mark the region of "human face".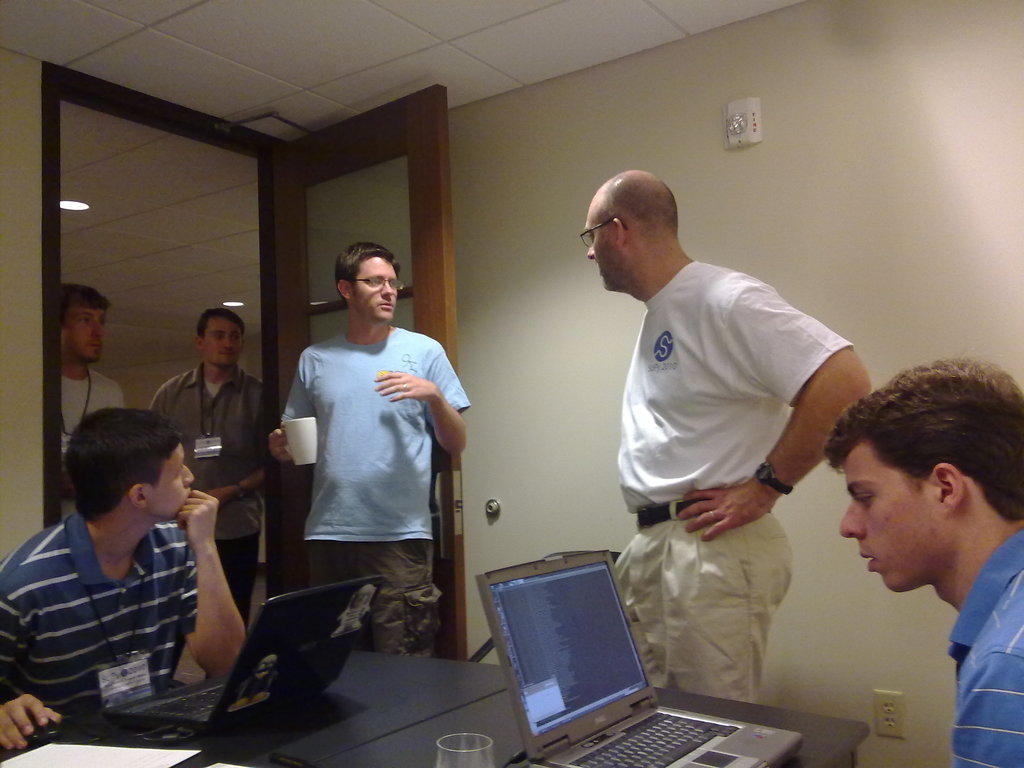
Region: bbox(60, 309, 103, 365).
